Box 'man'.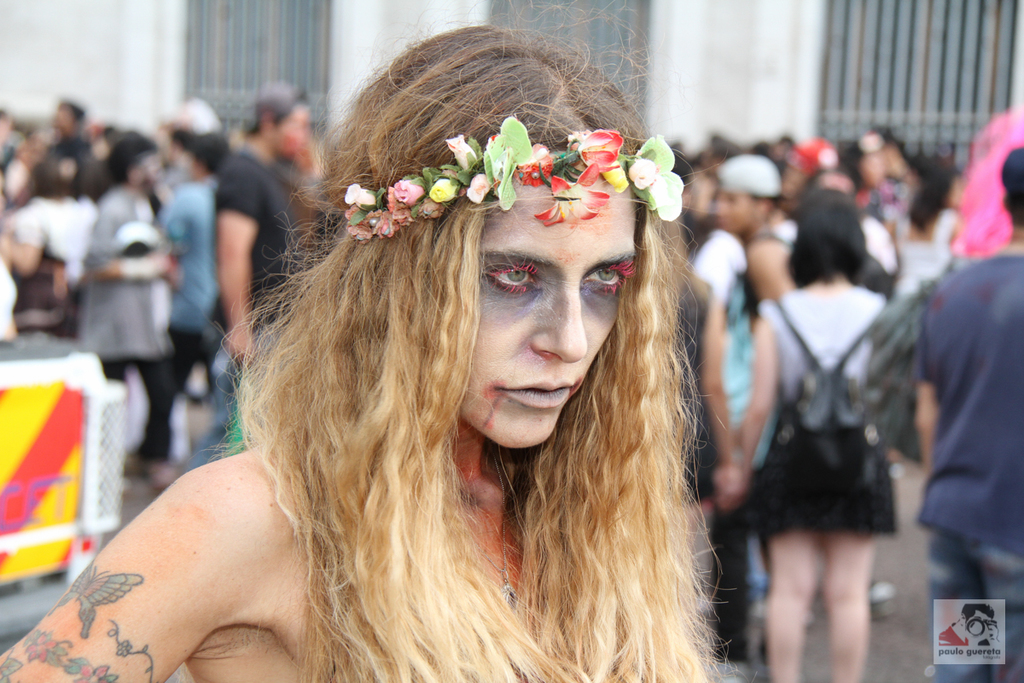
crop(913, 145, 1023, 682).
